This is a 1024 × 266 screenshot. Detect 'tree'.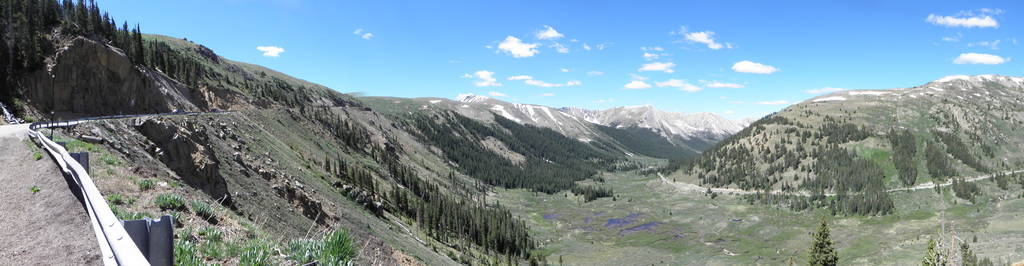
region(924, 233, 992, 265).
